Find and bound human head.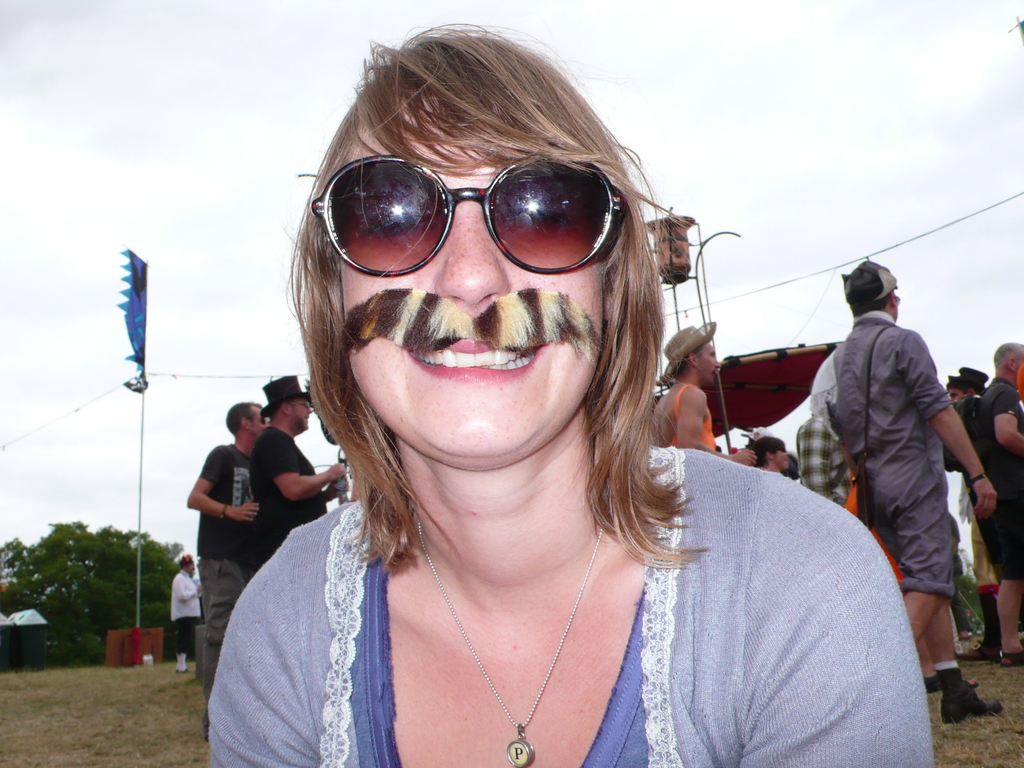
Bound: box=[227, 396, 264, 439].
